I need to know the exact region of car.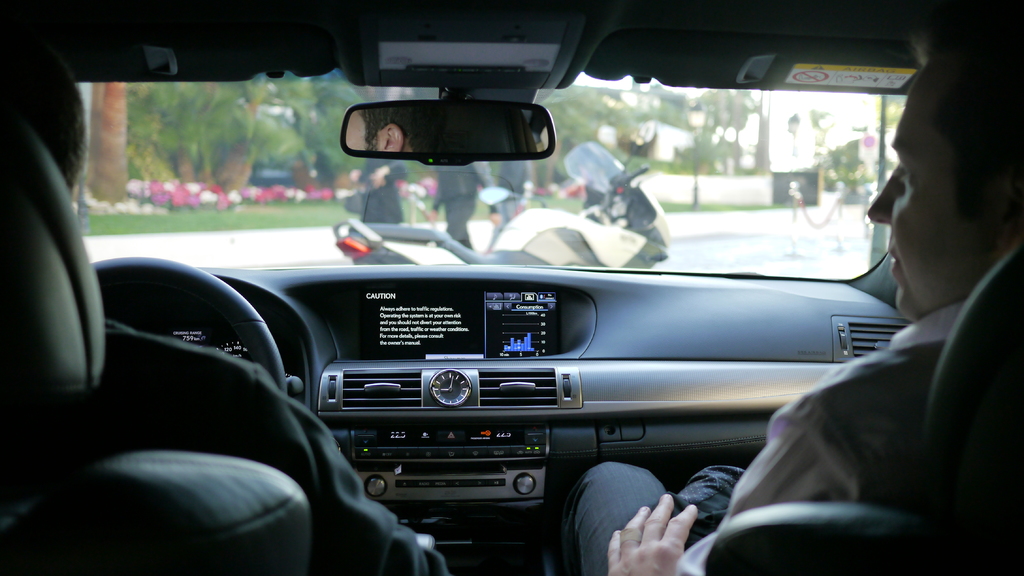
Region: [23,78,982,572].
